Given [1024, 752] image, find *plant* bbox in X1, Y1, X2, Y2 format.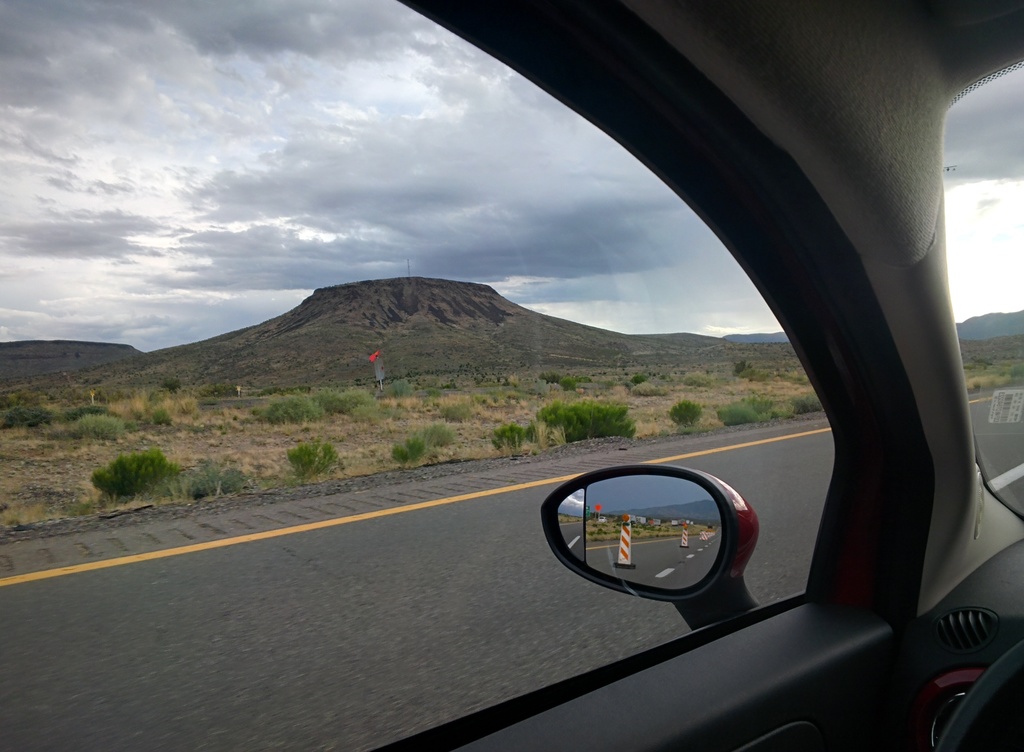
189, 459, 246, 499.
